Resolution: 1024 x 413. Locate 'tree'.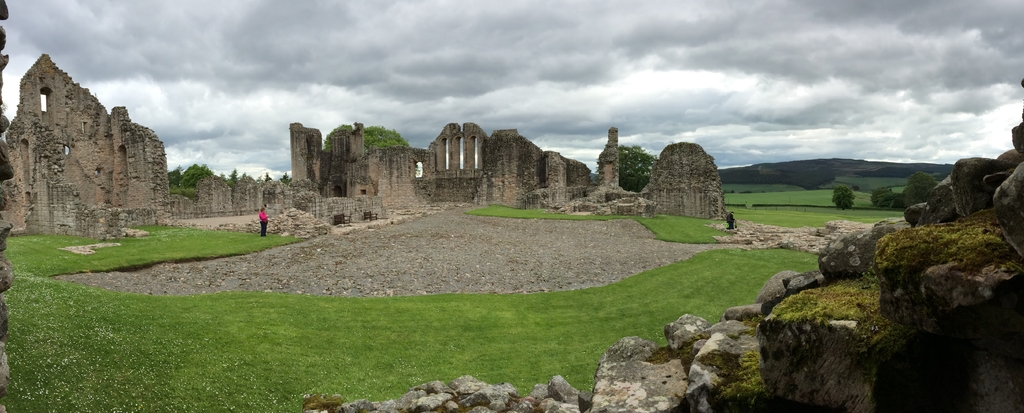
[227, 164, 236, 179].
